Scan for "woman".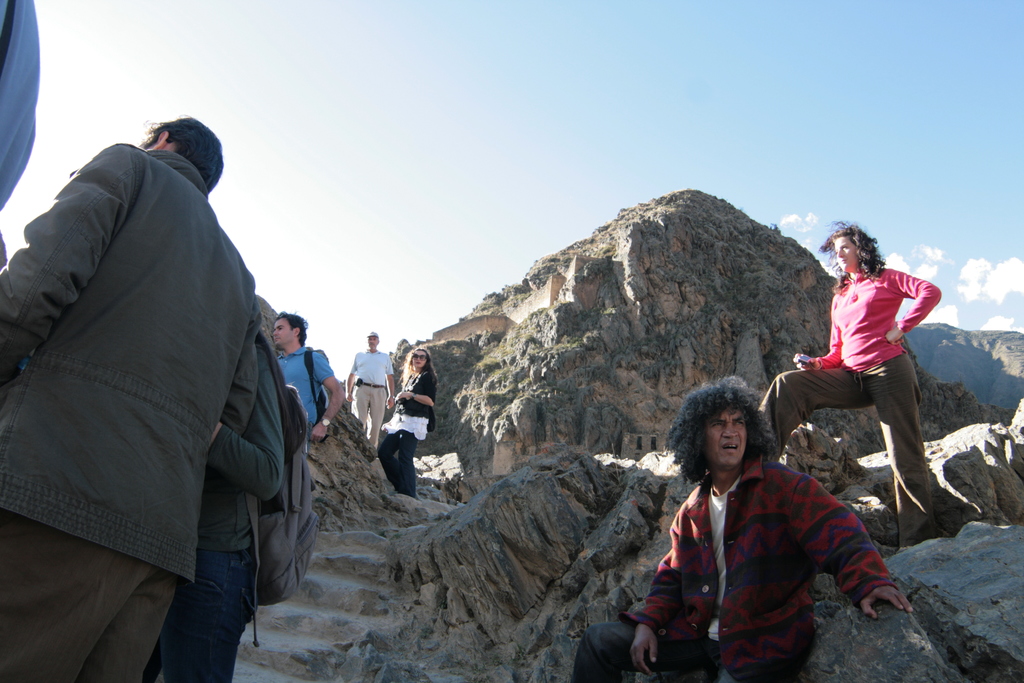
Scan result: pyautogui.locateOnScreen(376, 347, 436, 498).
